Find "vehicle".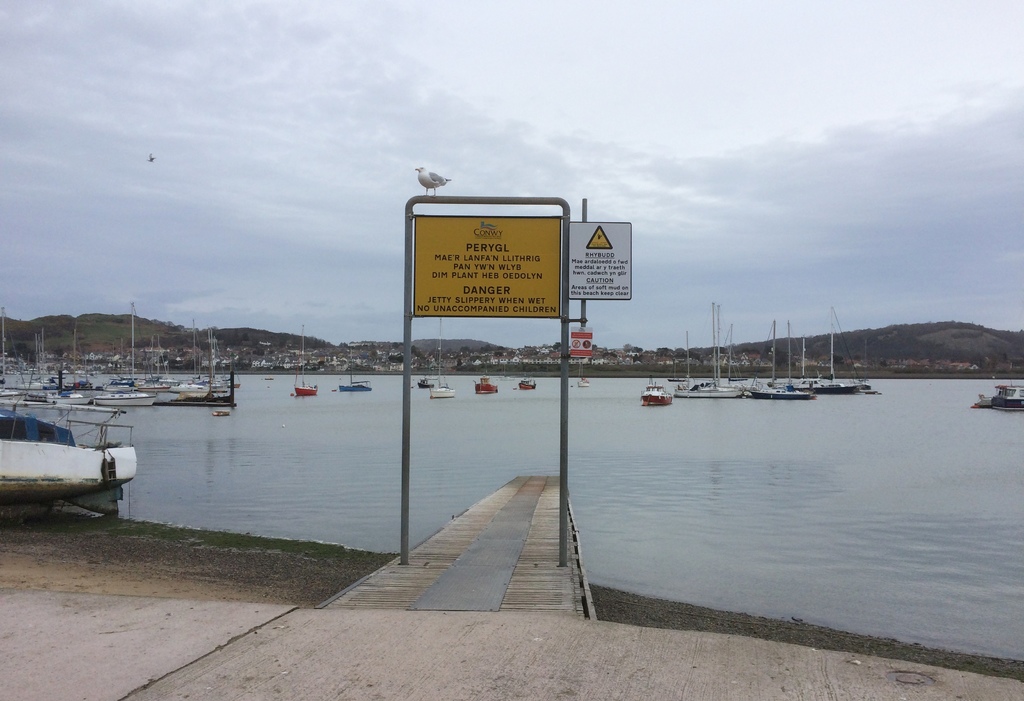
x1=572, y1=354, x2=593, y2=390.
